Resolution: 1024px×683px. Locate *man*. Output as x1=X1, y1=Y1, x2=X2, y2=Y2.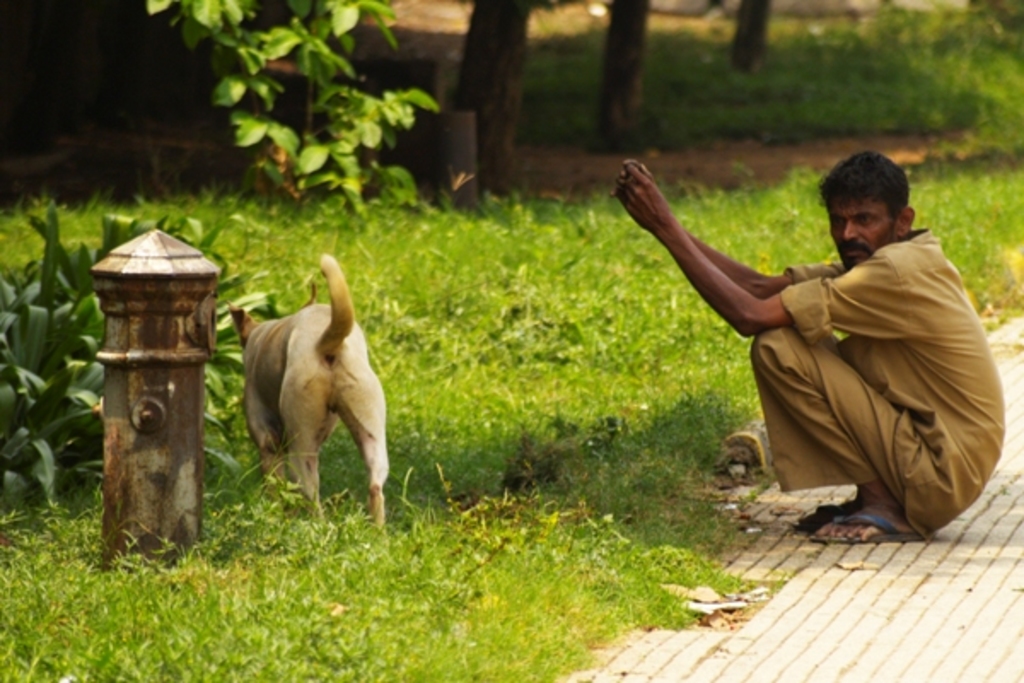
x1=626, y1=150, x2=1002, y2=552.
